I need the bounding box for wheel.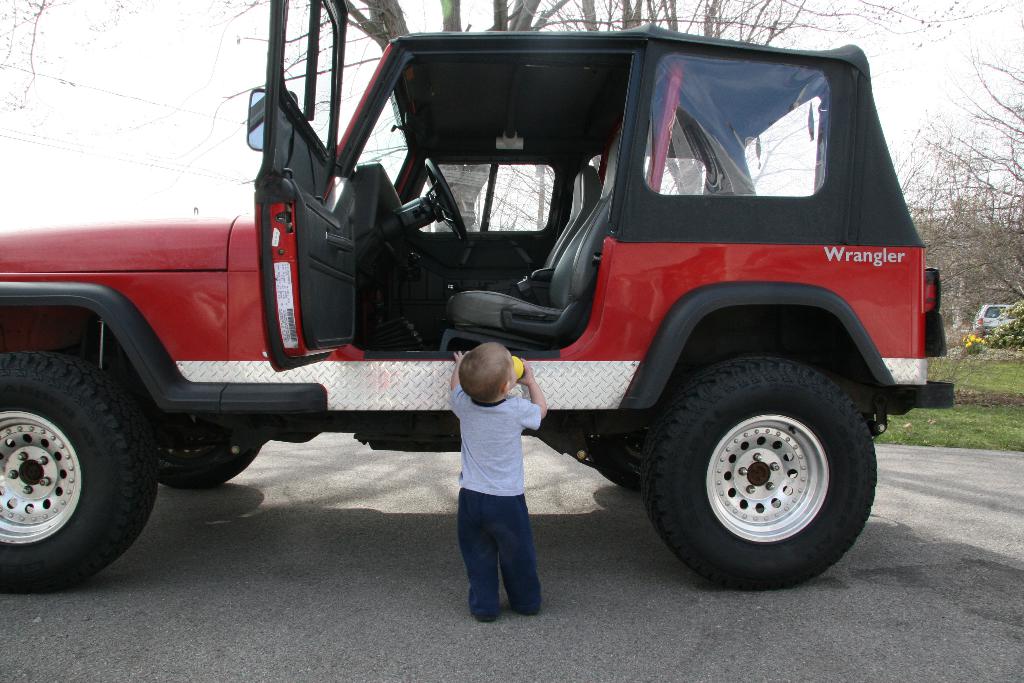
Here it is: x1=426, y1=157, x2=466, y2=242.
